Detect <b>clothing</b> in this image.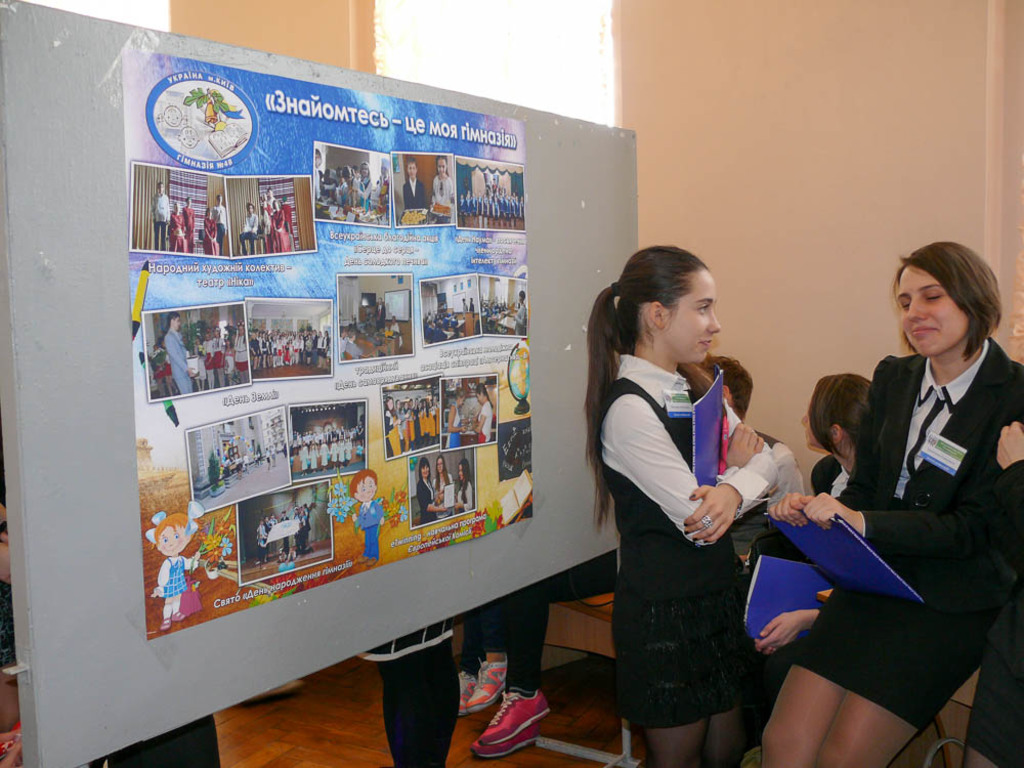
Detection: 354:500:384:556.
